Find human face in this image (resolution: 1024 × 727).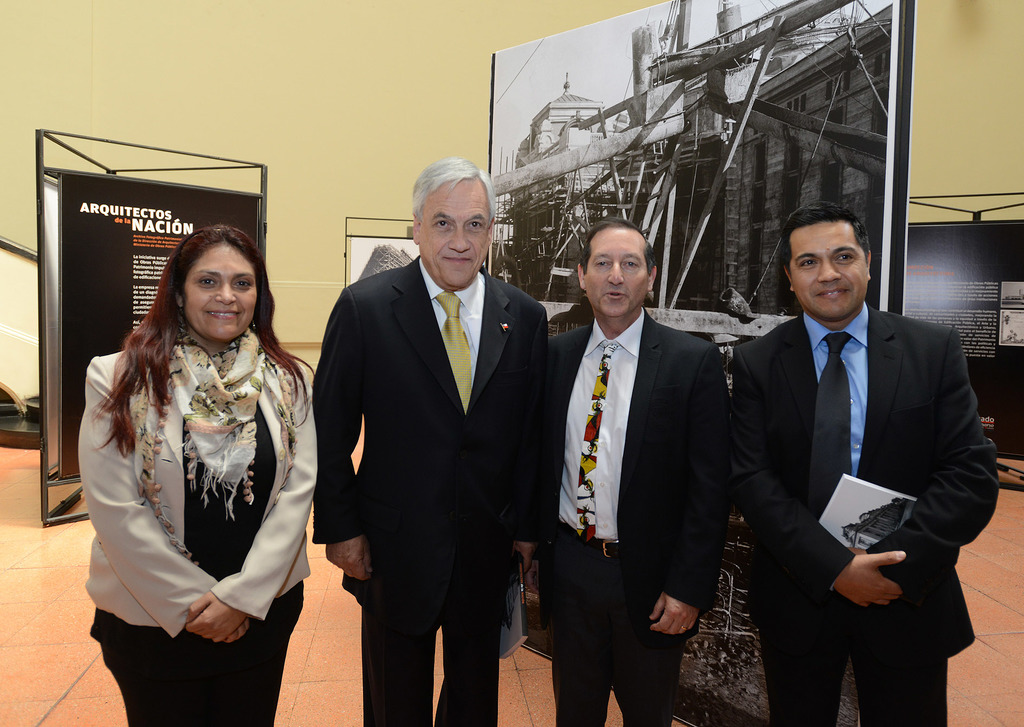
BBox(417, 180, 500, 284).
